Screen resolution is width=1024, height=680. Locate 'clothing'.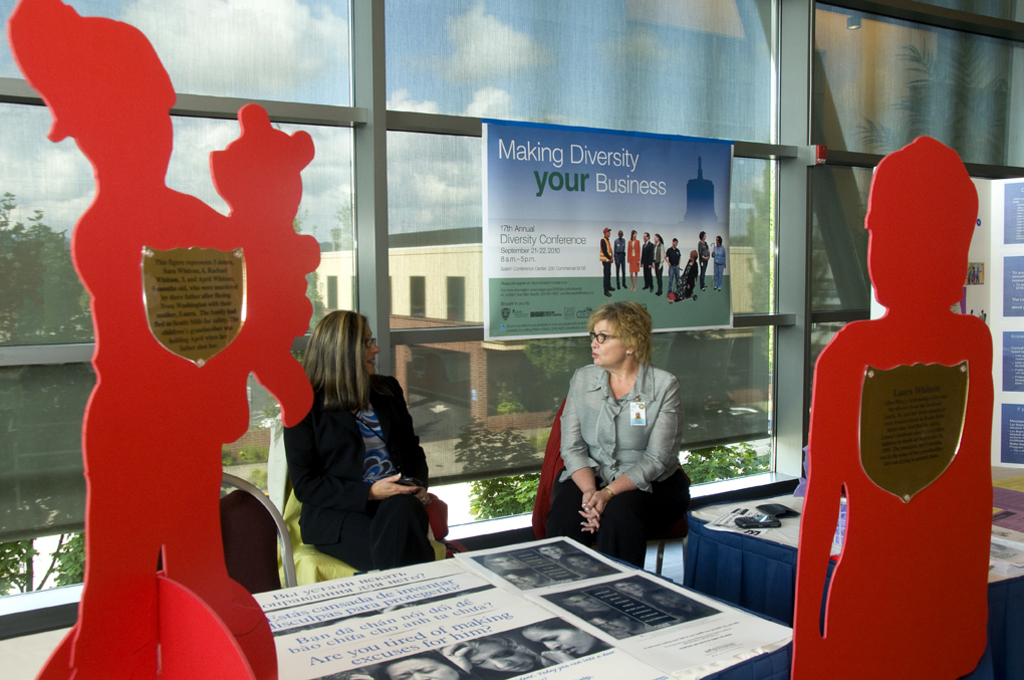
pyautogui.locateOnScreen(697, 238, 709, 290).
